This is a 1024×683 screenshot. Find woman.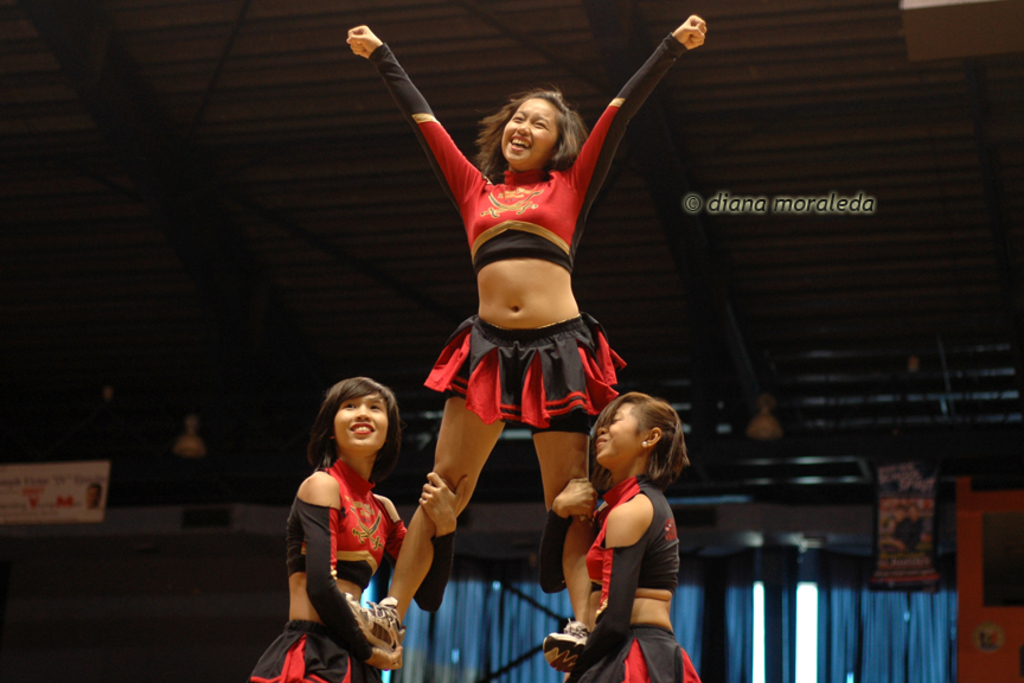
Bounding box: pyautogui.locateOnScreen(250, 378, 469, 682).
